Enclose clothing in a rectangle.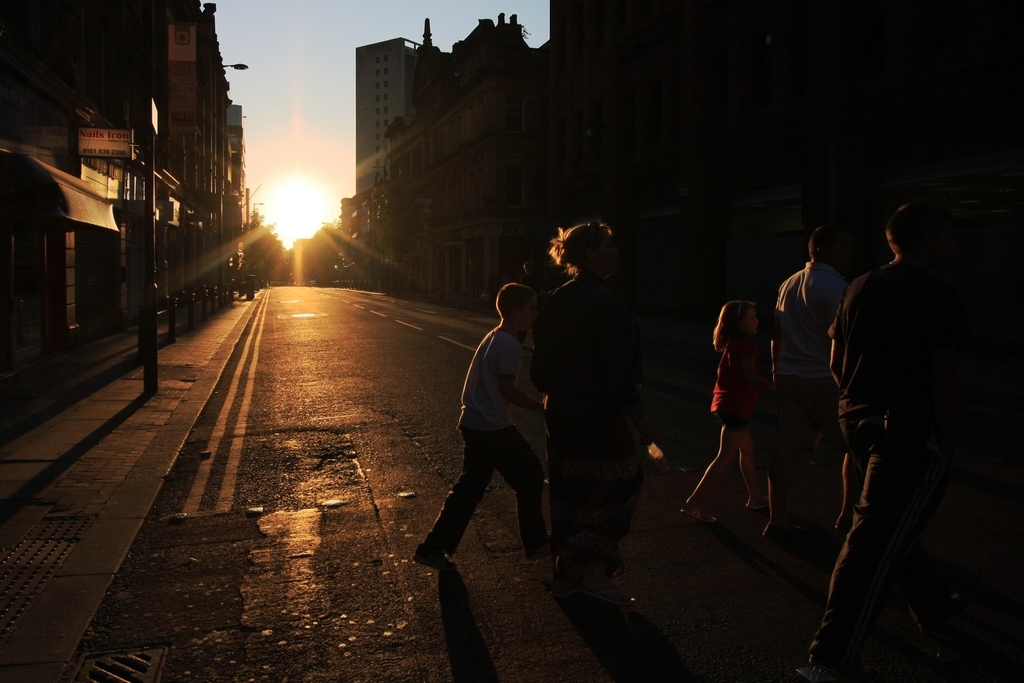
x1=815 y1=195 x2=981 y2=651.
